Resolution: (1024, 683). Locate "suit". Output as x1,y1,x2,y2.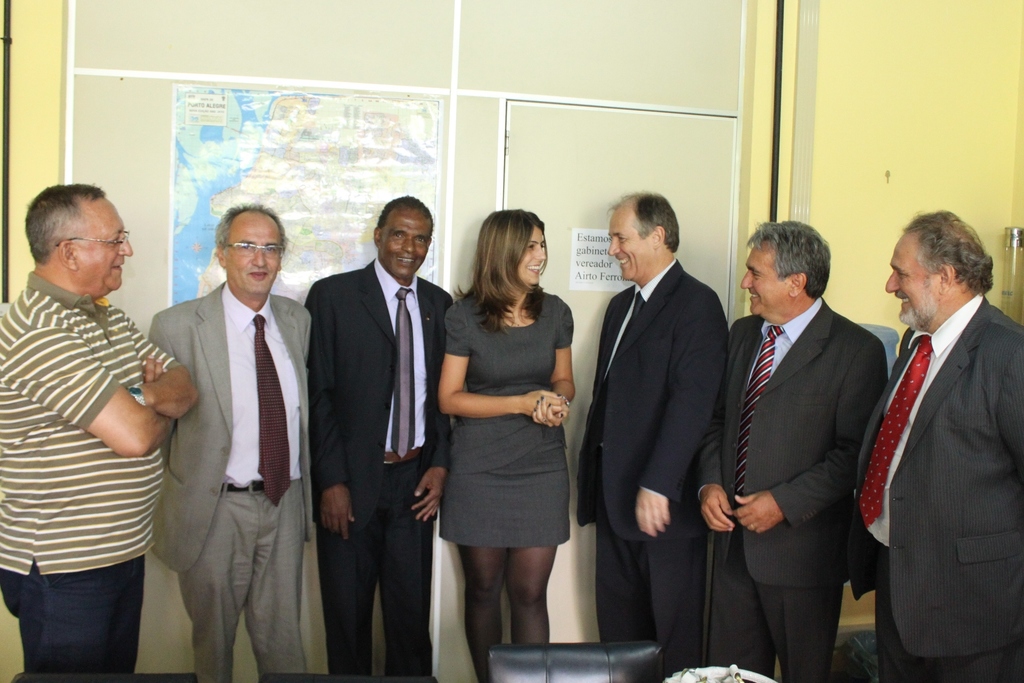
845,287,1023,682.
